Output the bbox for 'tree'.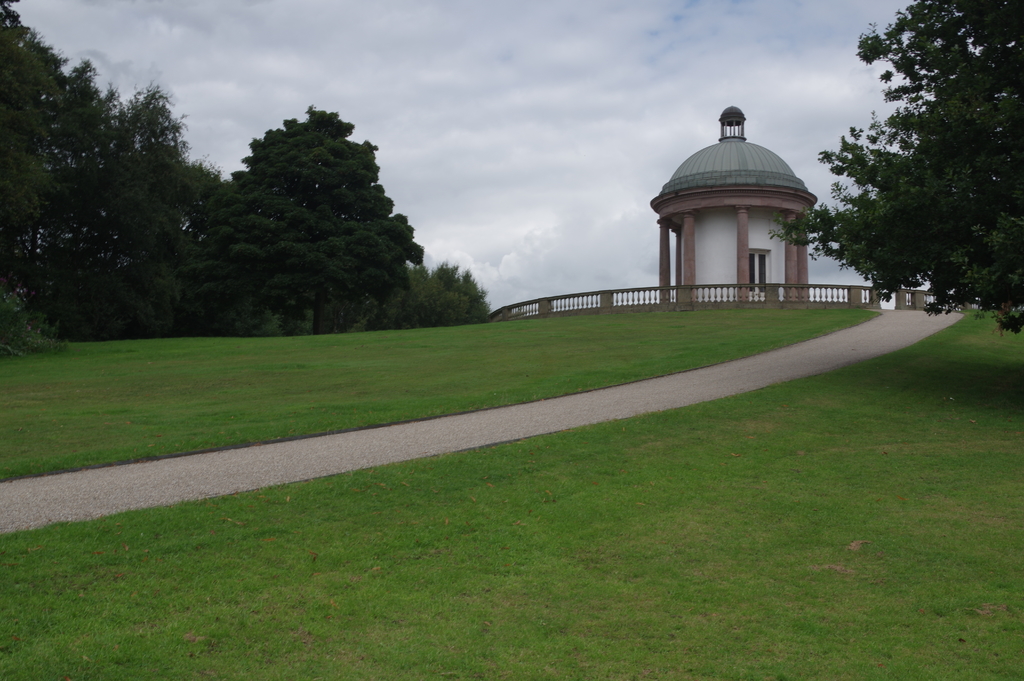
{"left": 405, "top": 258, "right": 499, "bottom": 324}.
